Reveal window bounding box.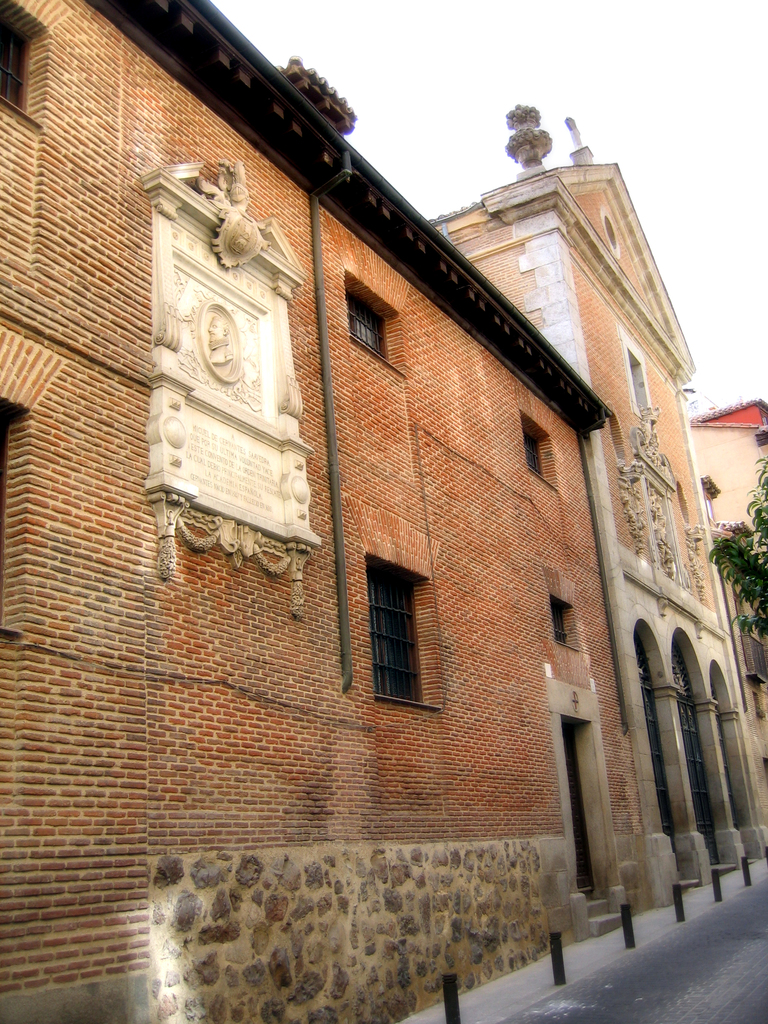
Revealed: box(345, 287, 392, 364).
